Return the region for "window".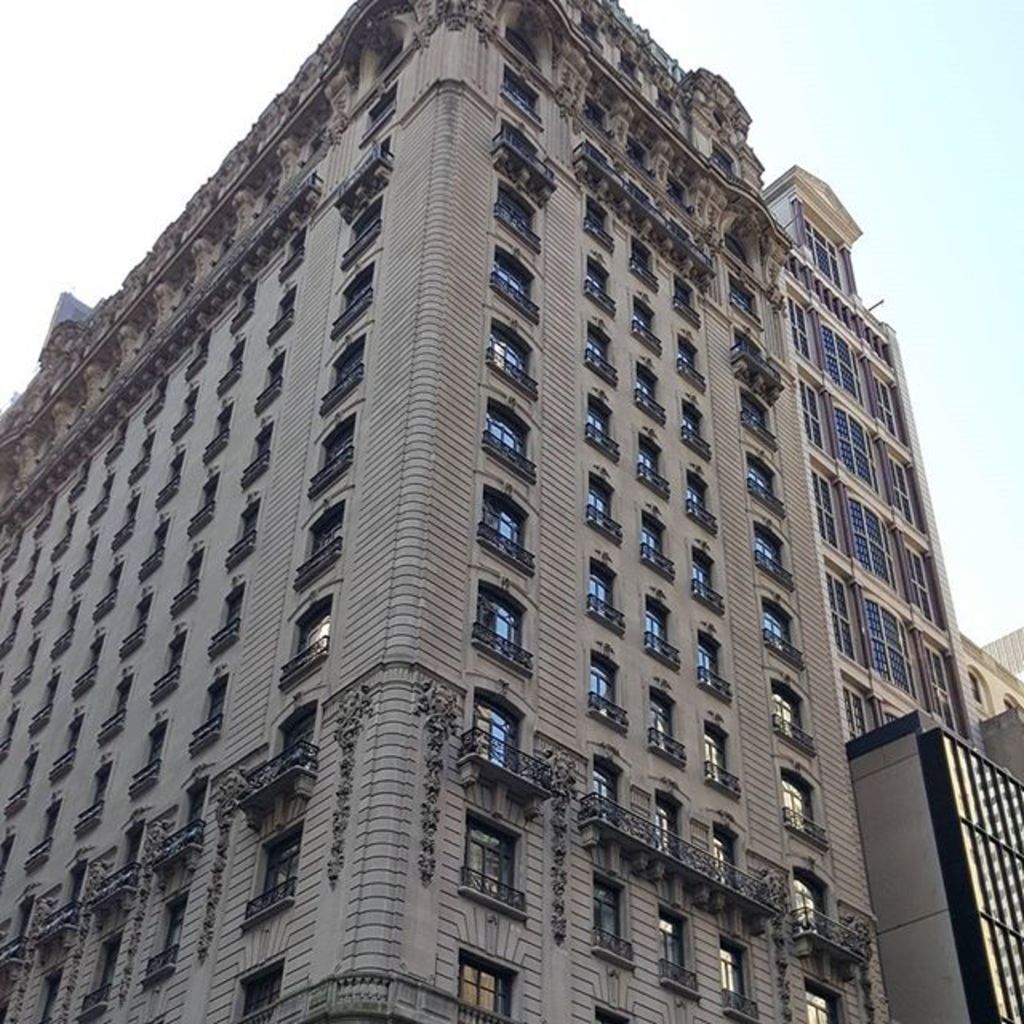
{"x1": 678, "y1": 350, "x2": 691, "y2": 358}.
